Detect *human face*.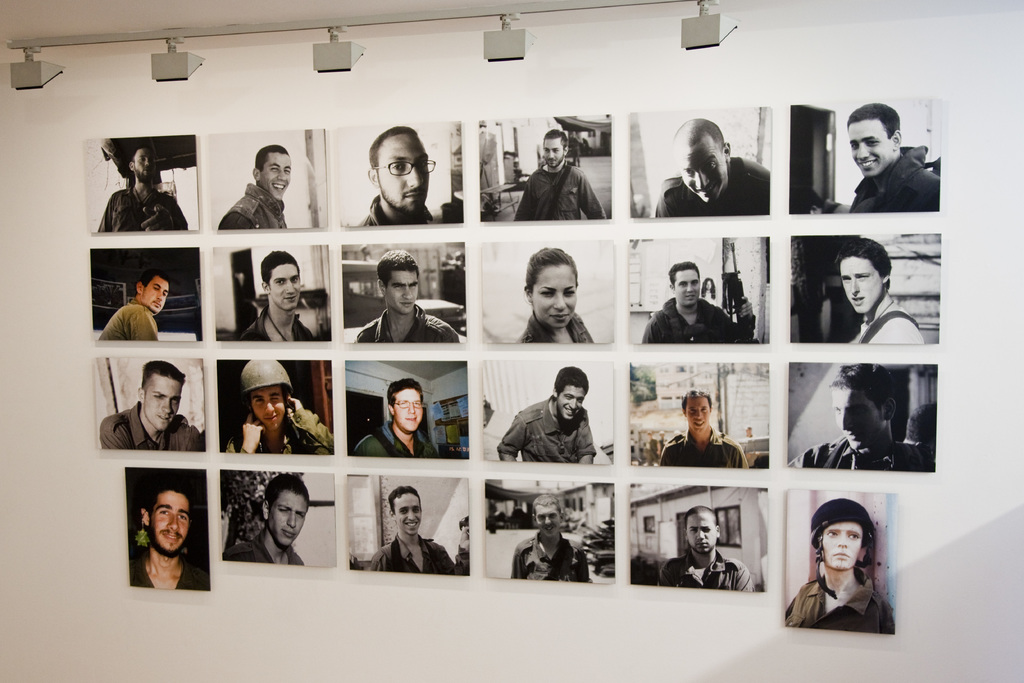
Detected at left=270, top=490, right=308, bottom=551.
